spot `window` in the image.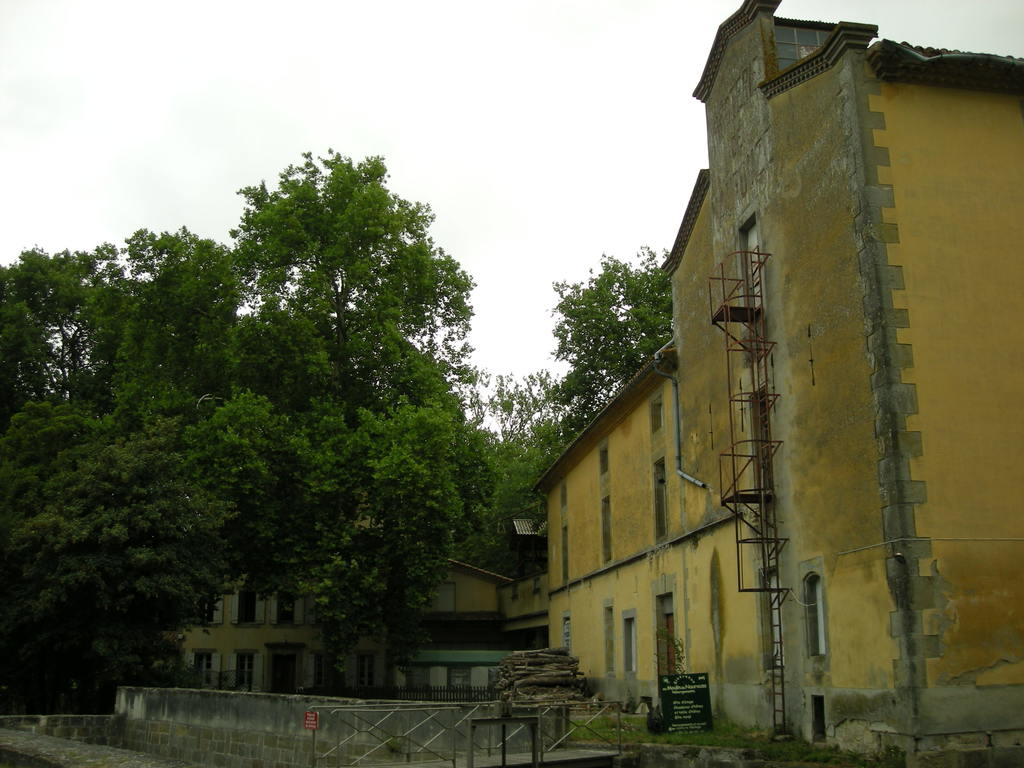
`window` found at [left=600, top=497, right=619, bottom=569].
